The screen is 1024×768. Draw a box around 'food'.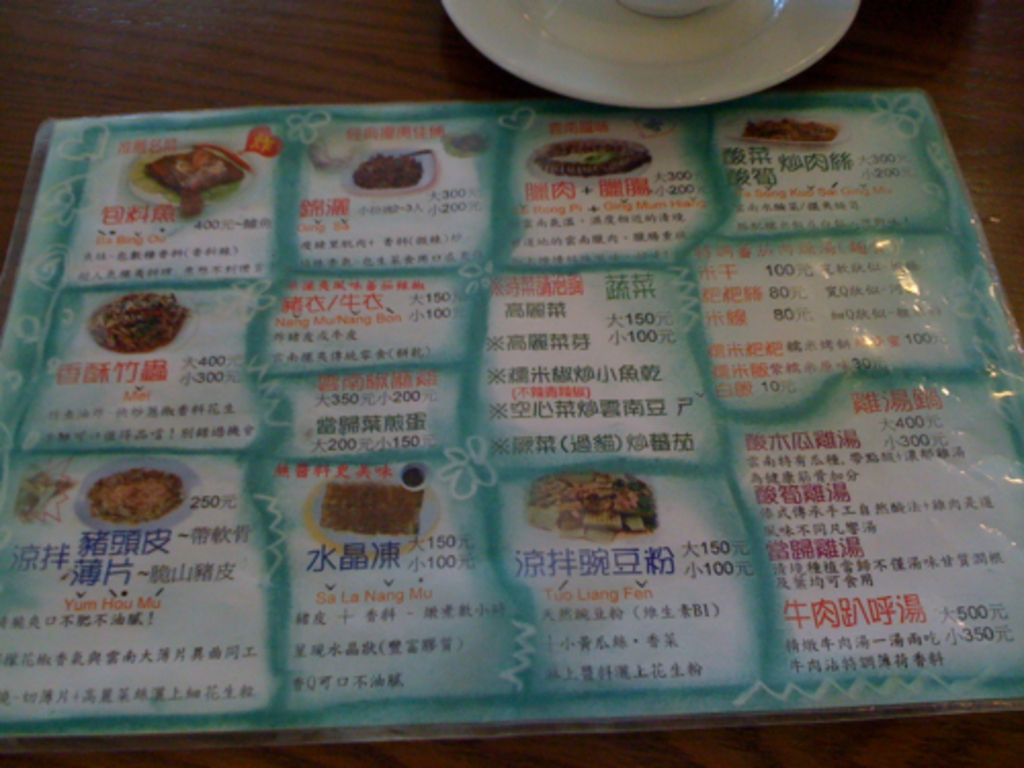
(left=86, top=291, right=188, bottom=358).
